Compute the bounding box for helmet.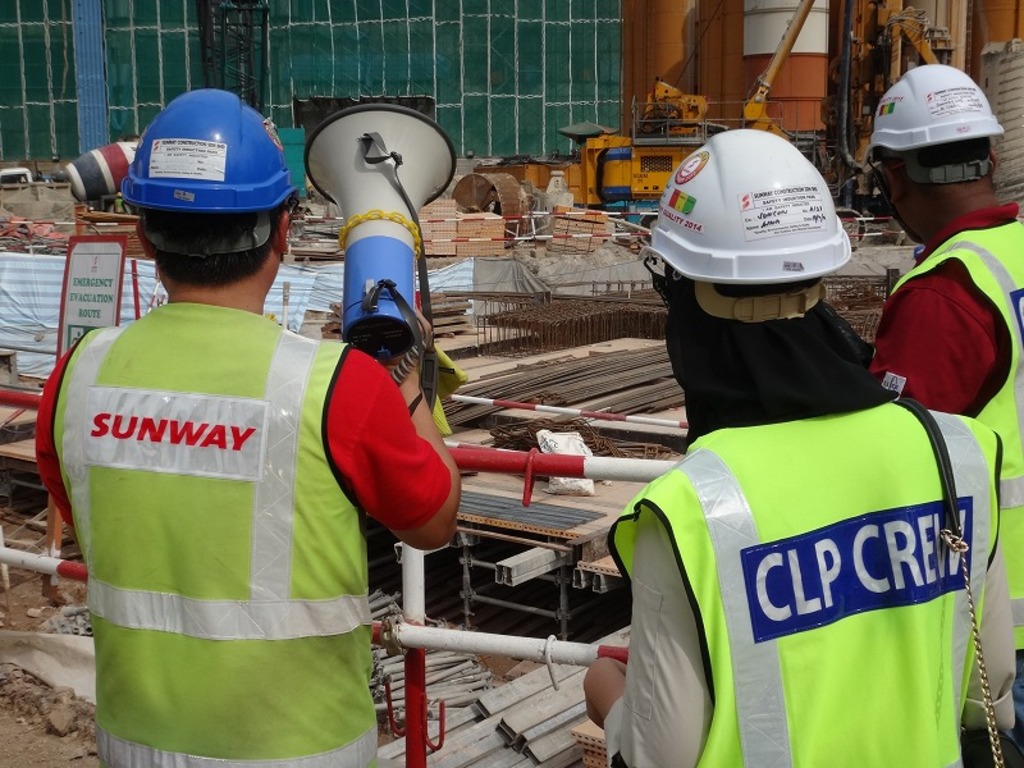
region(116, 88, 288, 296).
